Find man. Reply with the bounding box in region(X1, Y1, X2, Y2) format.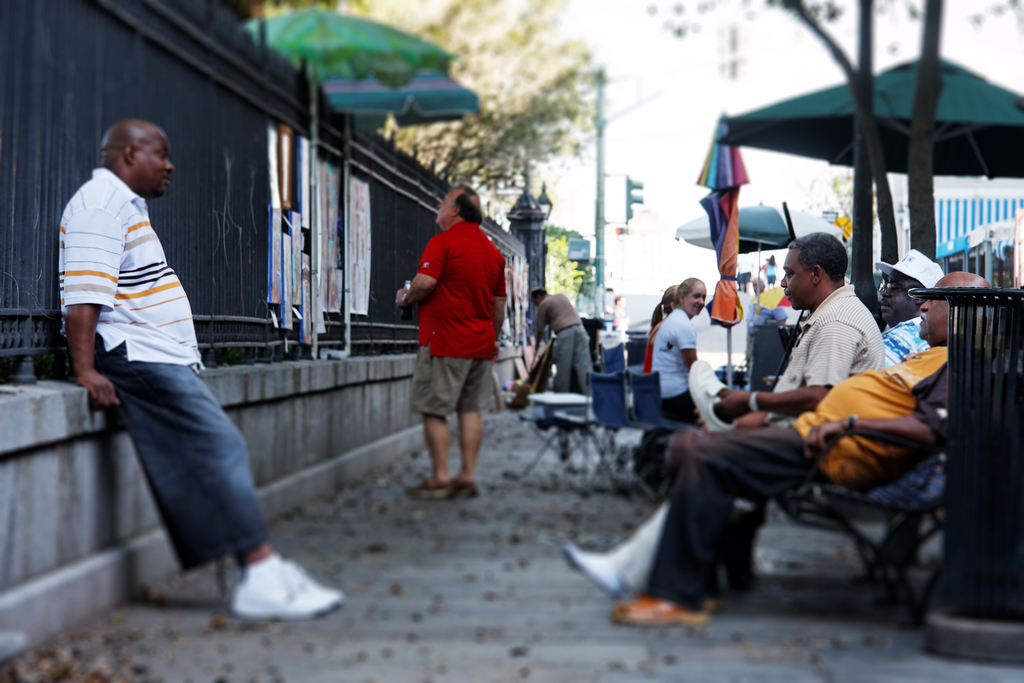
region(598, 270, 1002, 623).
